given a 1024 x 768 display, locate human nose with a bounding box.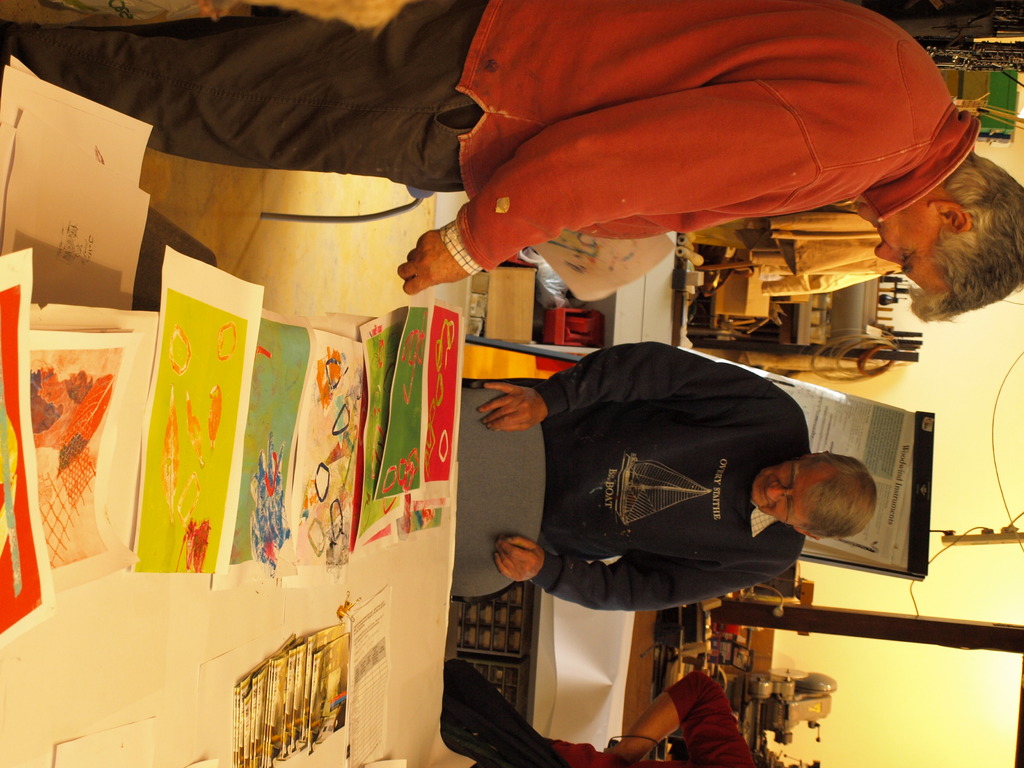
Located: (867, 242, 899, 268).
